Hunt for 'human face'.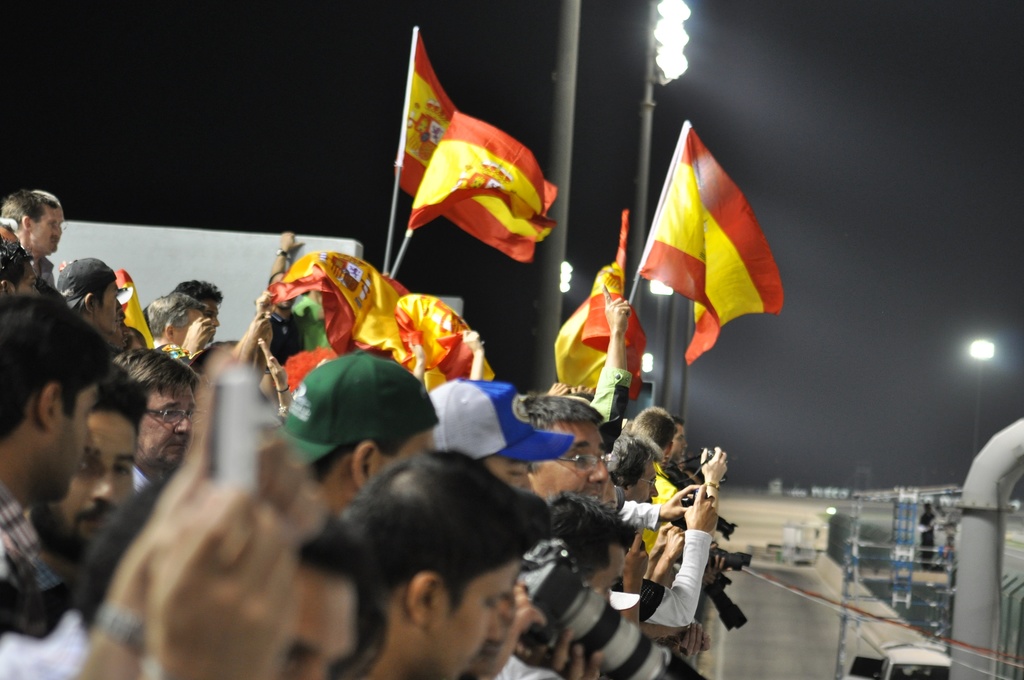
Hunted down at [21, 359, 95, 503].
